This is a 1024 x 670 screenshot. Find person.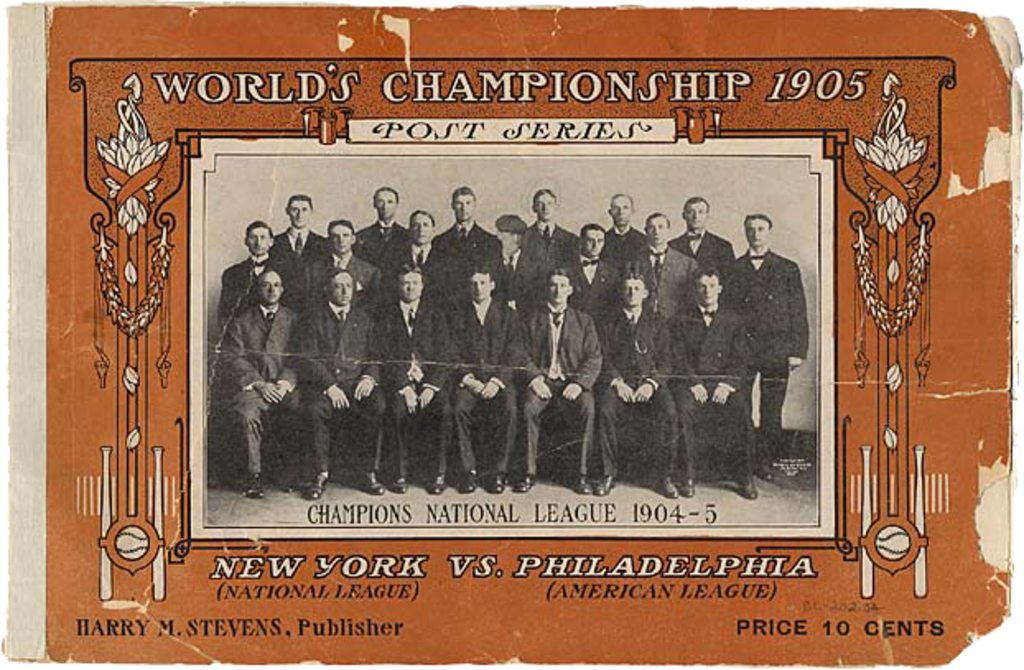
Bounding box: crop(484, 214, 545, 308).
